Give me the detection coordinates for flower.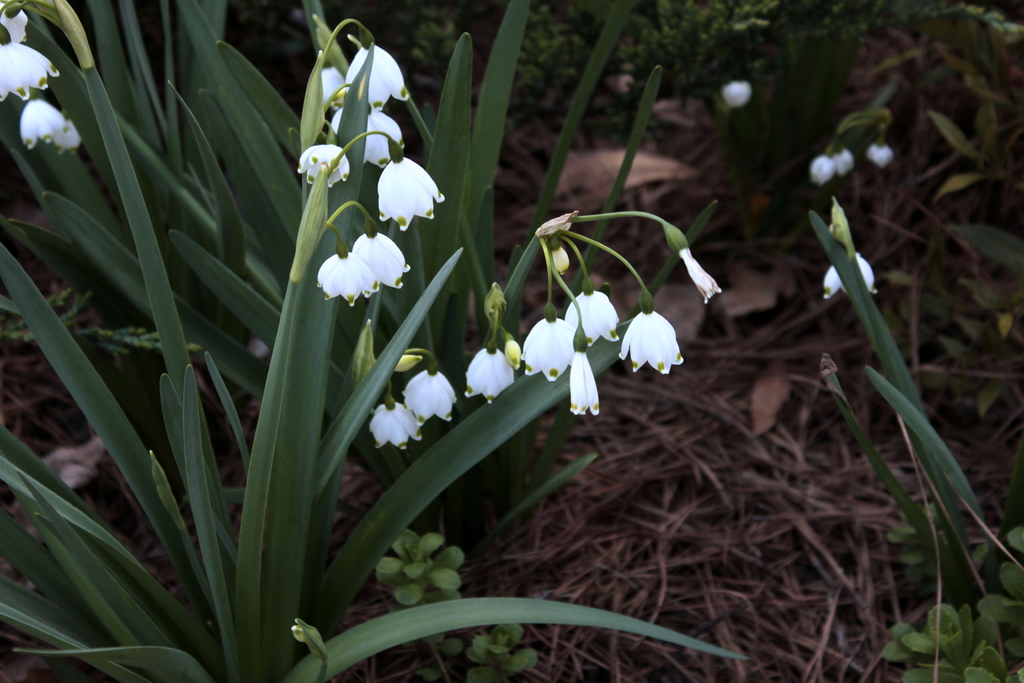
region(821, 203, 876, 302).
